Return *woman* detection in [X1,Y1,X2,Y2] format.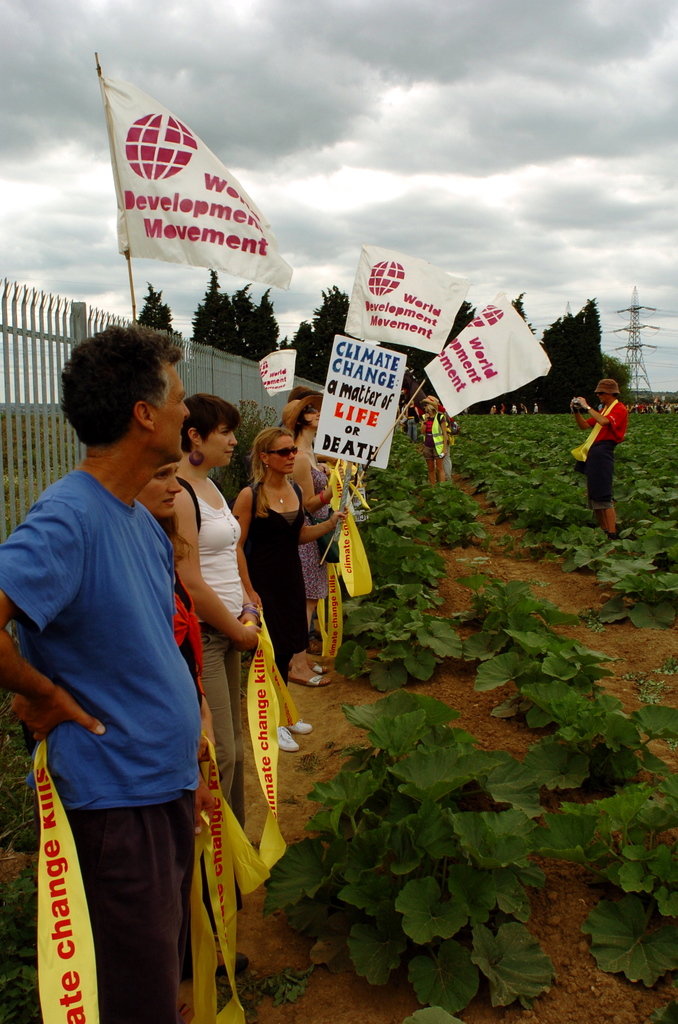
[236,419,345,758].
